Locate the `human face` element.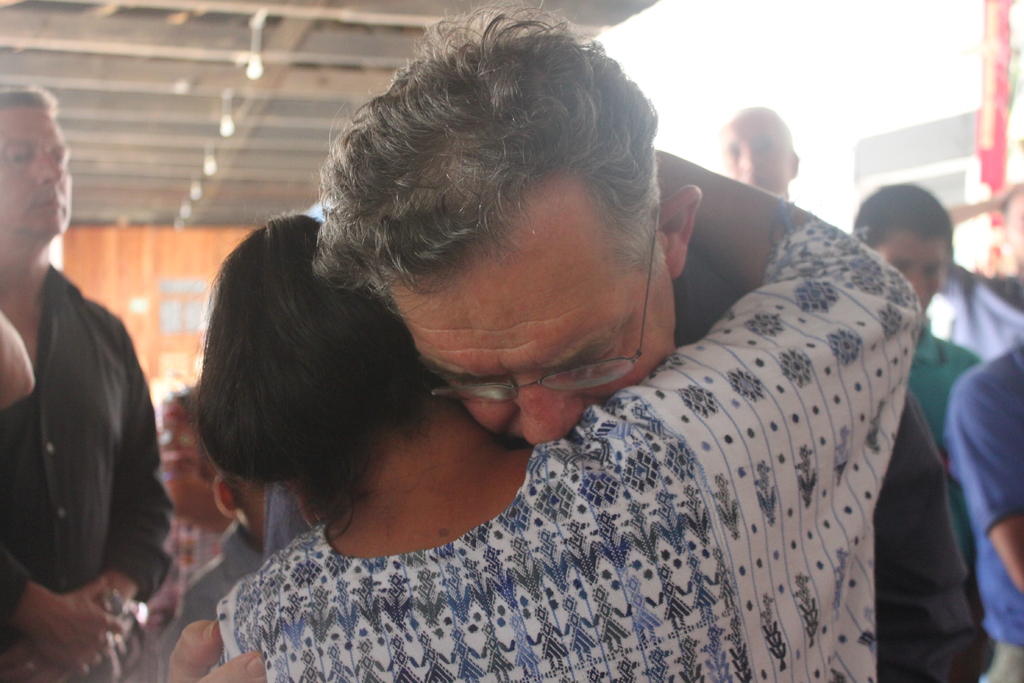
Element bbox: bbox=[0, 101, 74, 238].
